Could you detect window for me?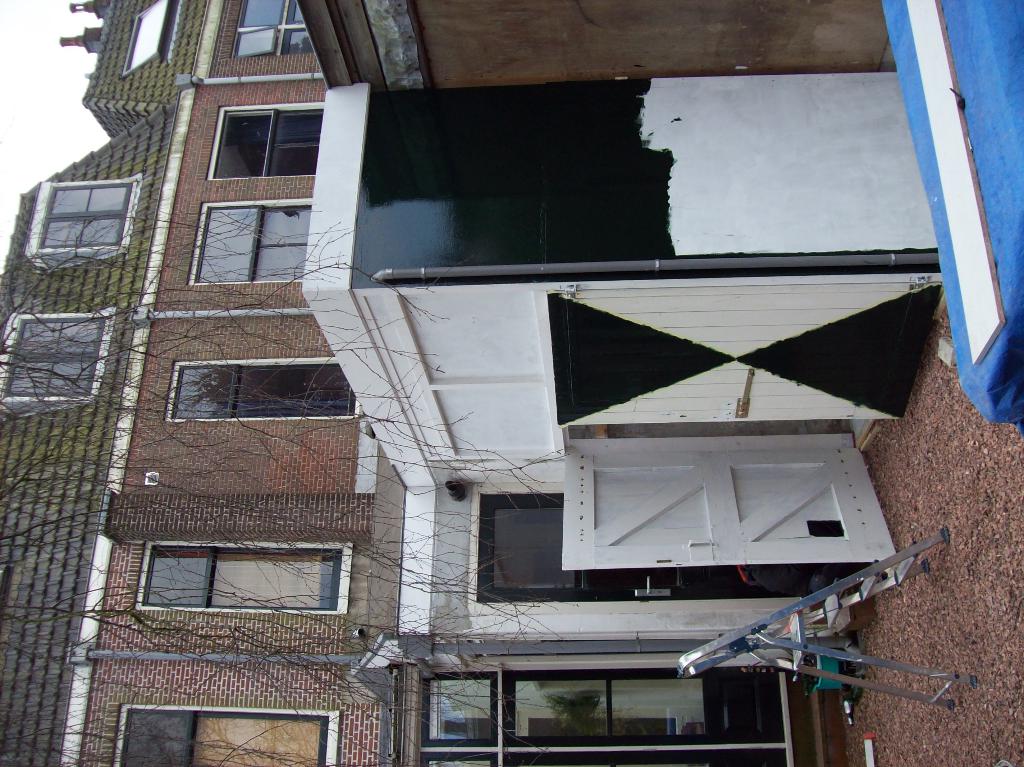
Detection result: pyautogui.locateOnScreen(232, 0, 314, 56).
